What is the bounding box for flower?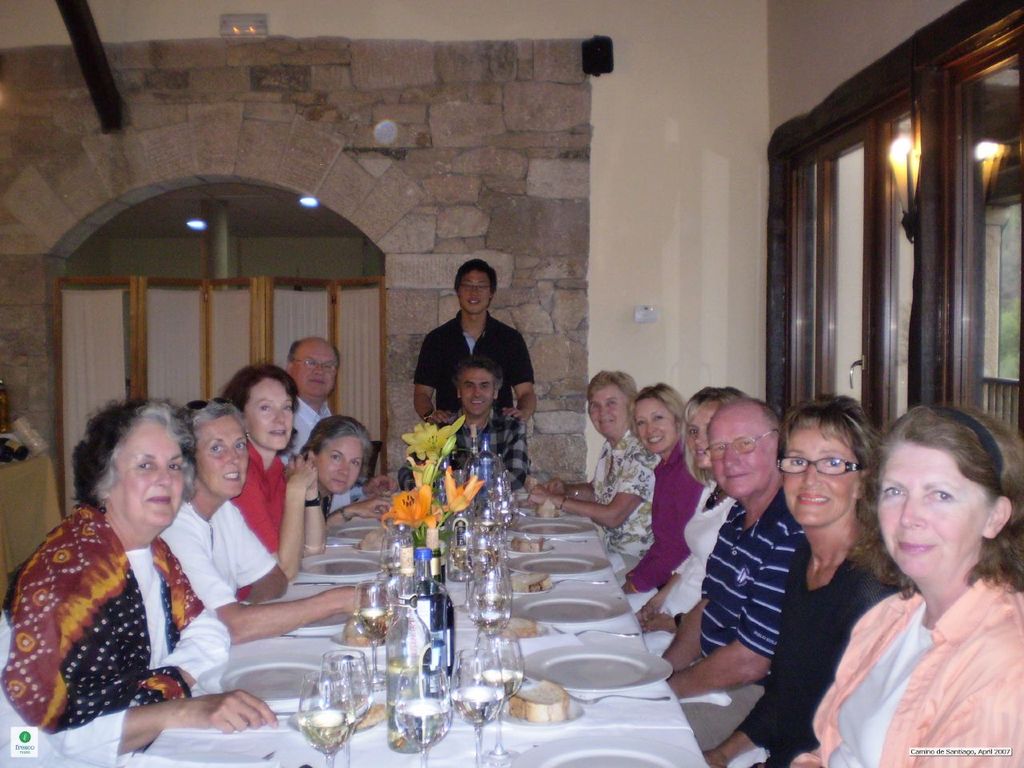
crop(446, 466, 482, 512).
